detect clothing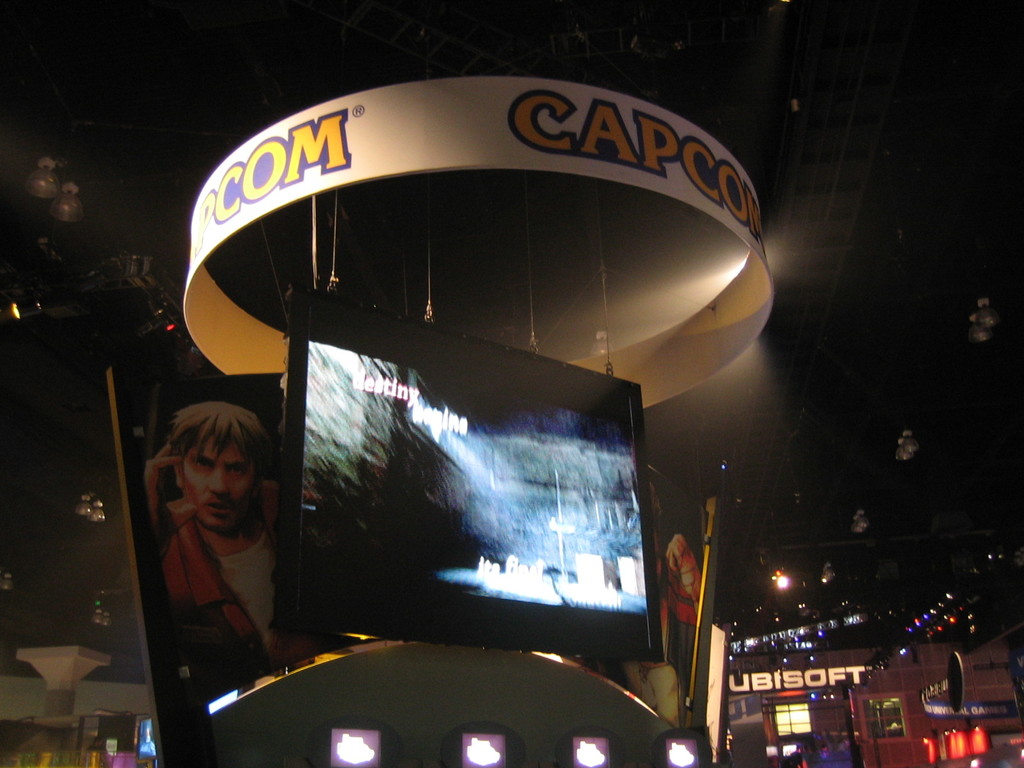
box=[157, 477, 298, 675]
